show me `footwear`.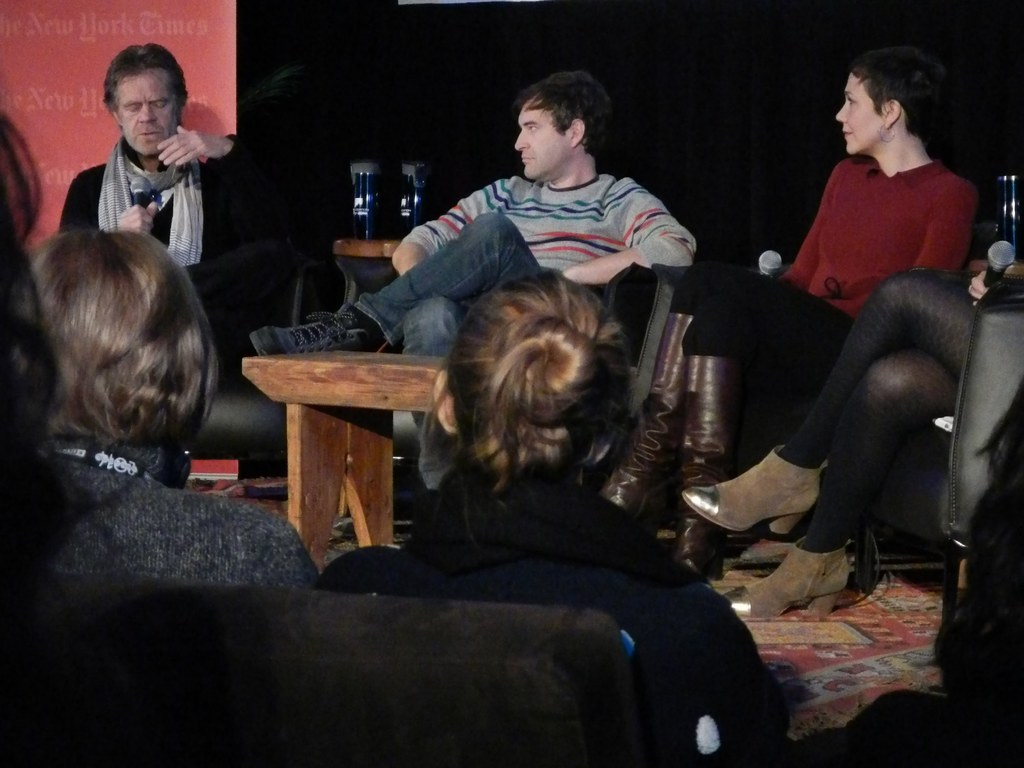
`footwear` is here: 733, 547, 847, 618.
